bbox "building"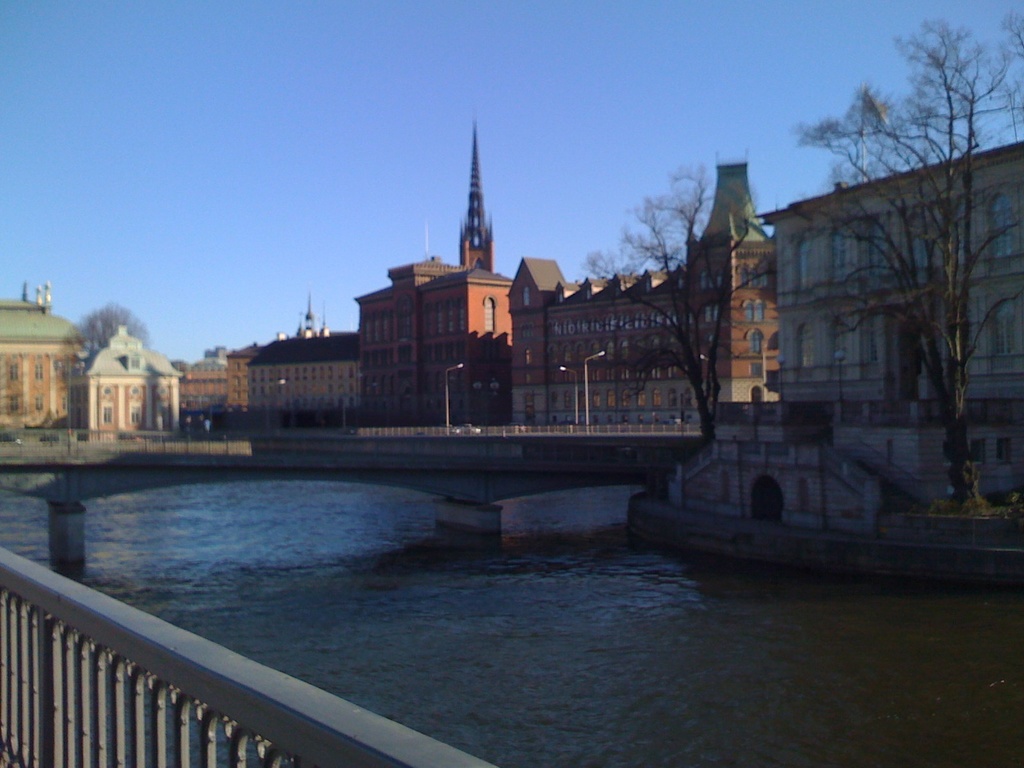
bbox(248, 125, 782, 478)
